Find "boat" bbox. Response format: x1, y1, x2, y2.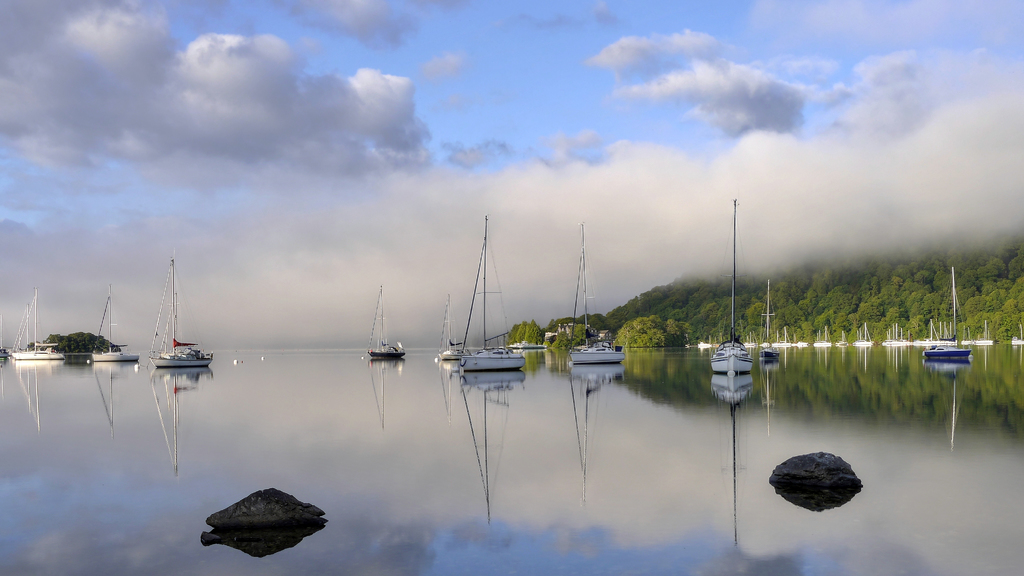
909, 327, 924, 347.
